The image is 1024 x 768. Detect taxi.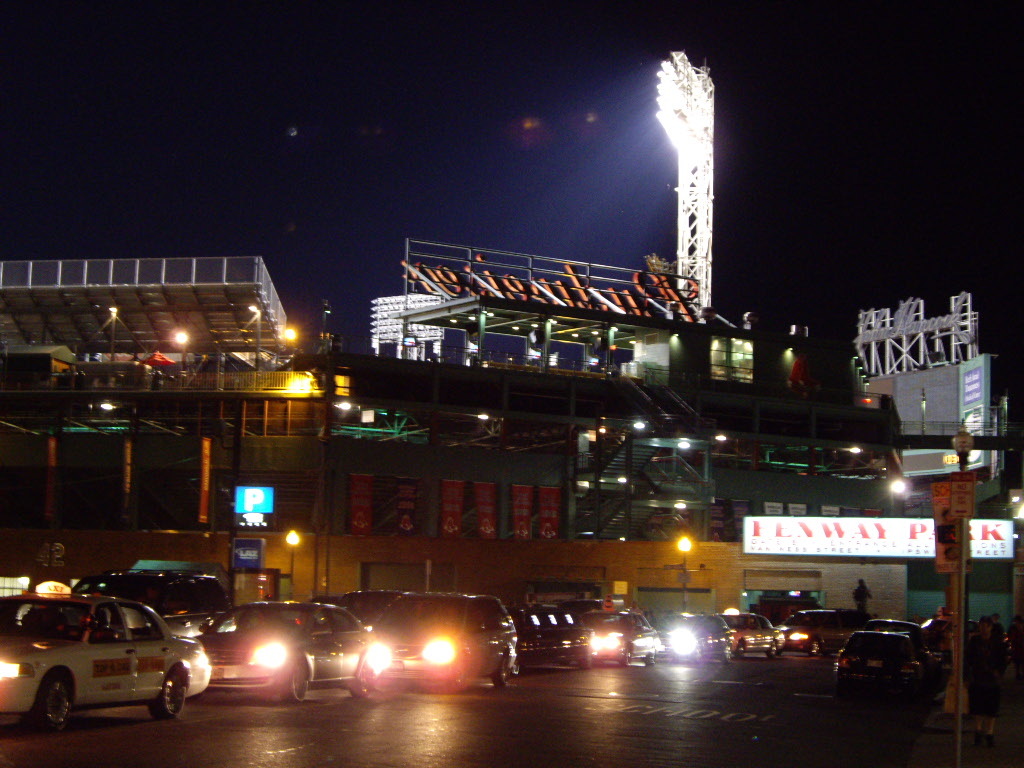
Detection: box(578, 600, 661, 673).
